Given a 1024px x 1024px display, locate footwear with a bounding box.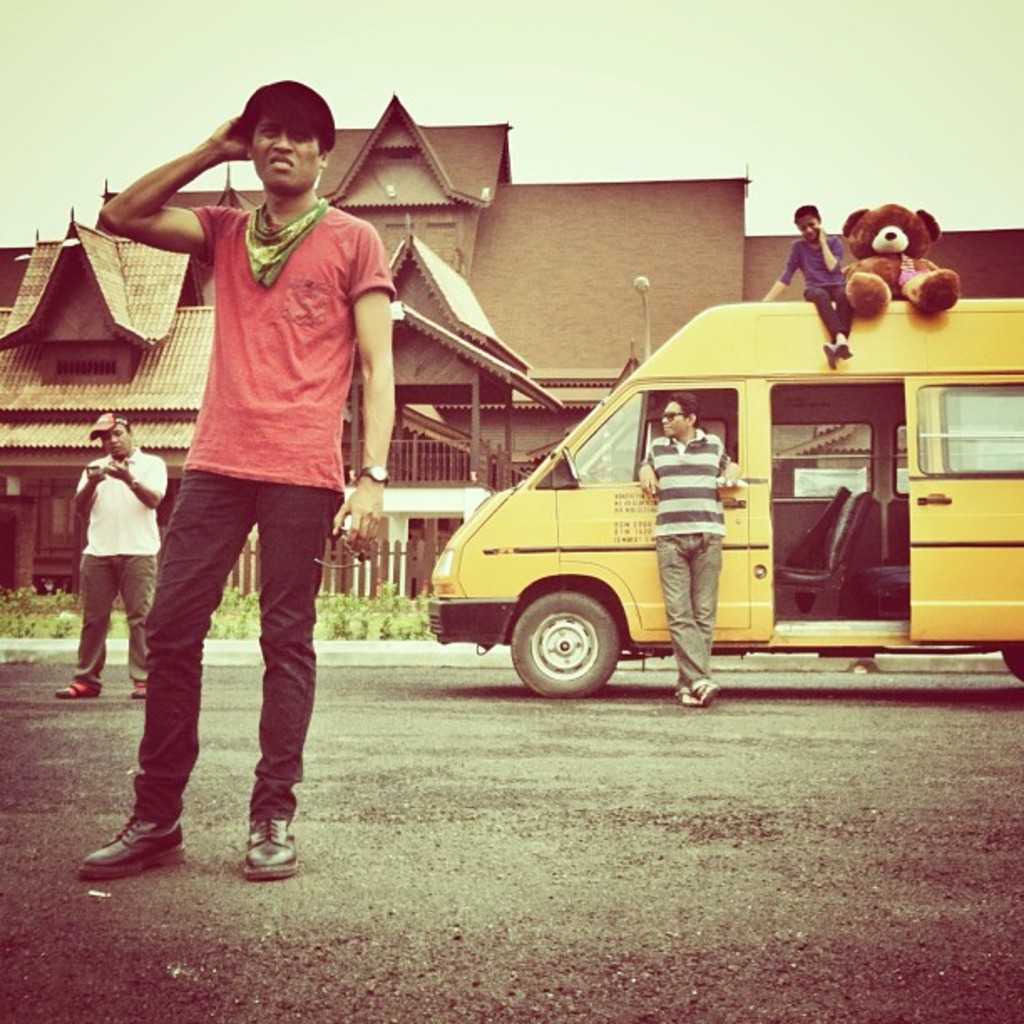
Located: select_region(57, 683, 104, 696).
